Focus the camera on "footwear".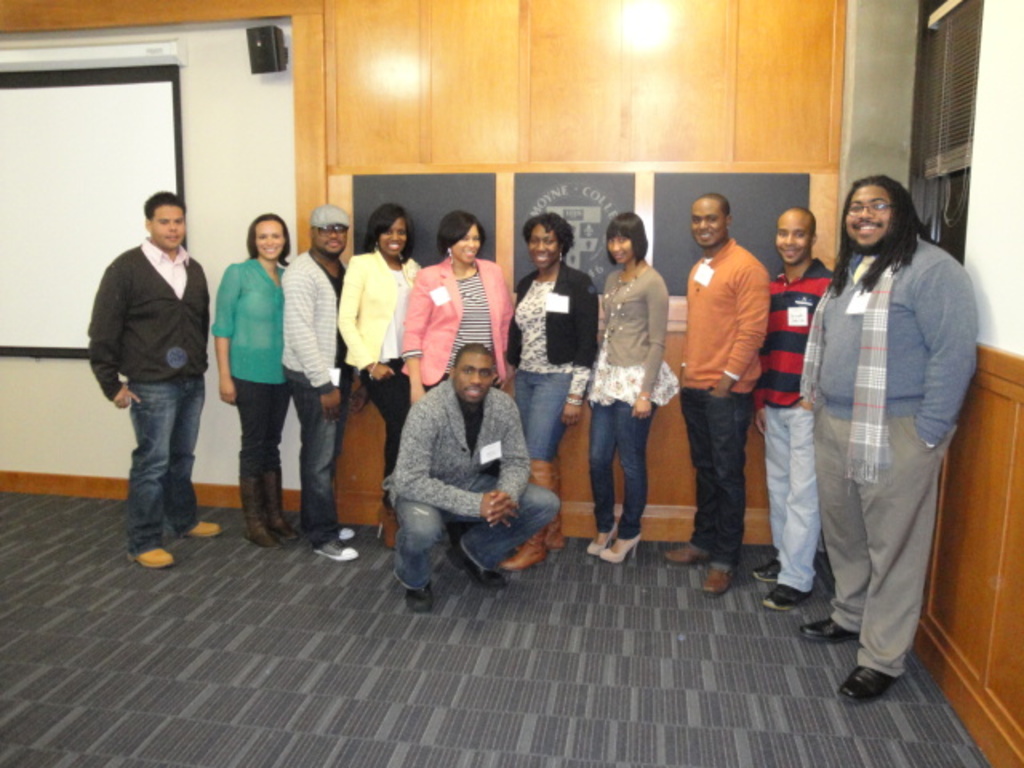
Focus region: <region>792, 608, 856, 650</region>.
